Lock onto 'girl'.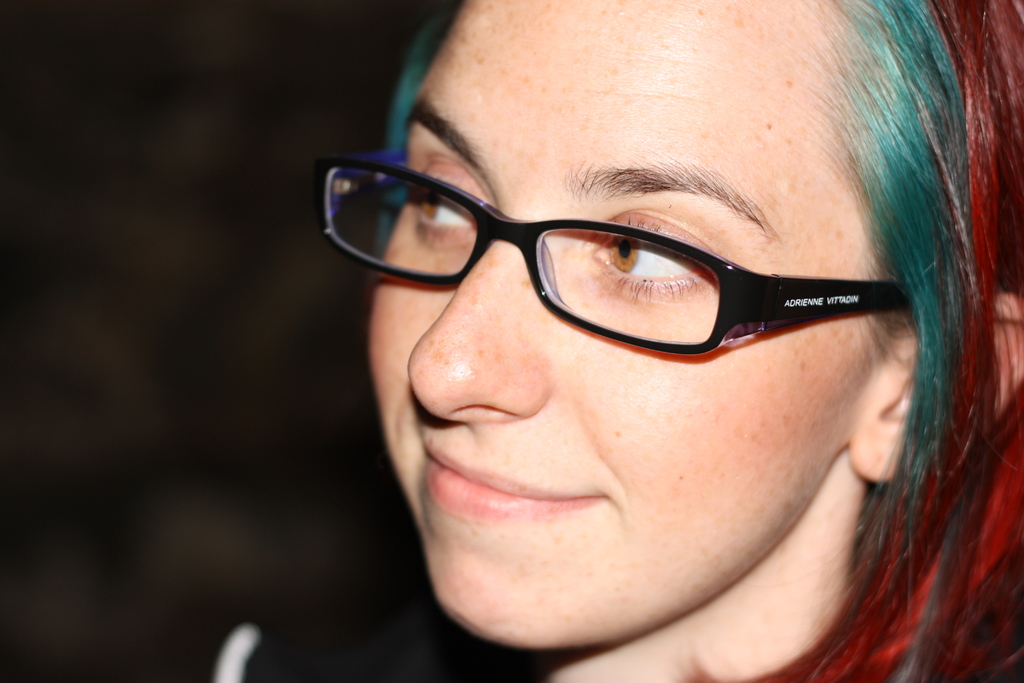
Locked: 0,0,1023,682.
